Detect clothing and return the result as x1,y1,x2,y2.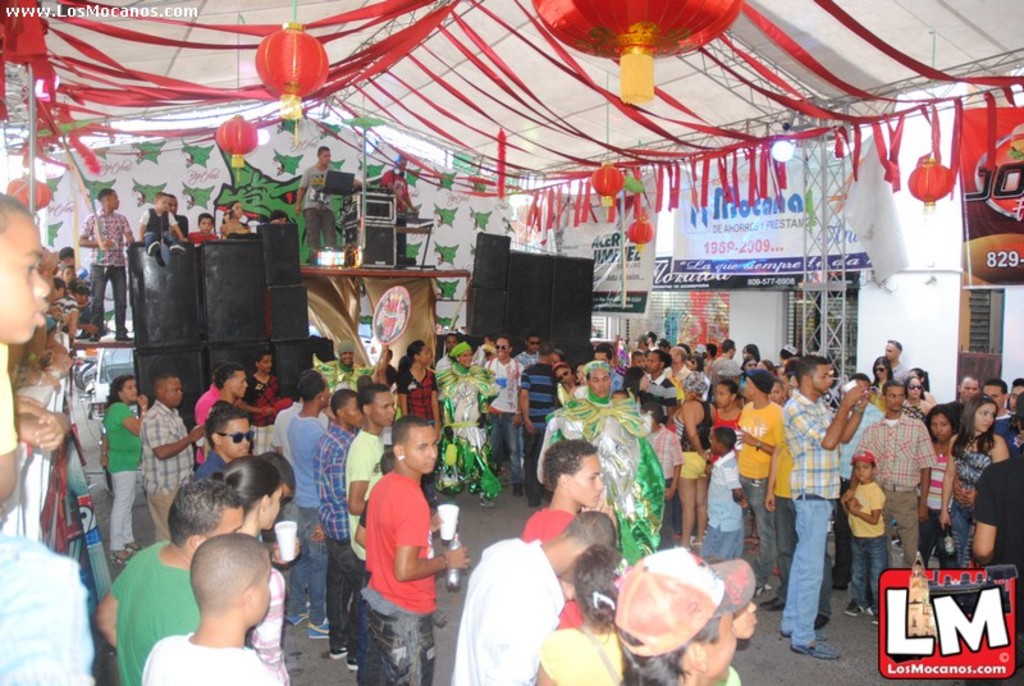
101,397,146,555.
